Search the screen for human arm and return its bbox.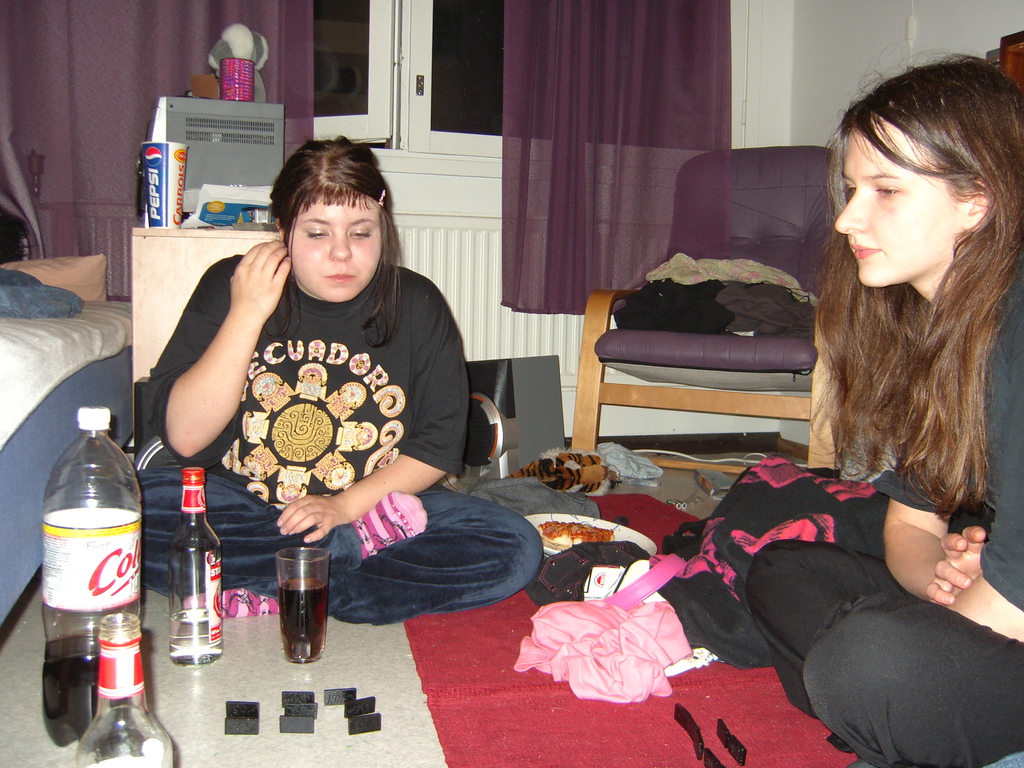
Found: 273,287,470,545.
